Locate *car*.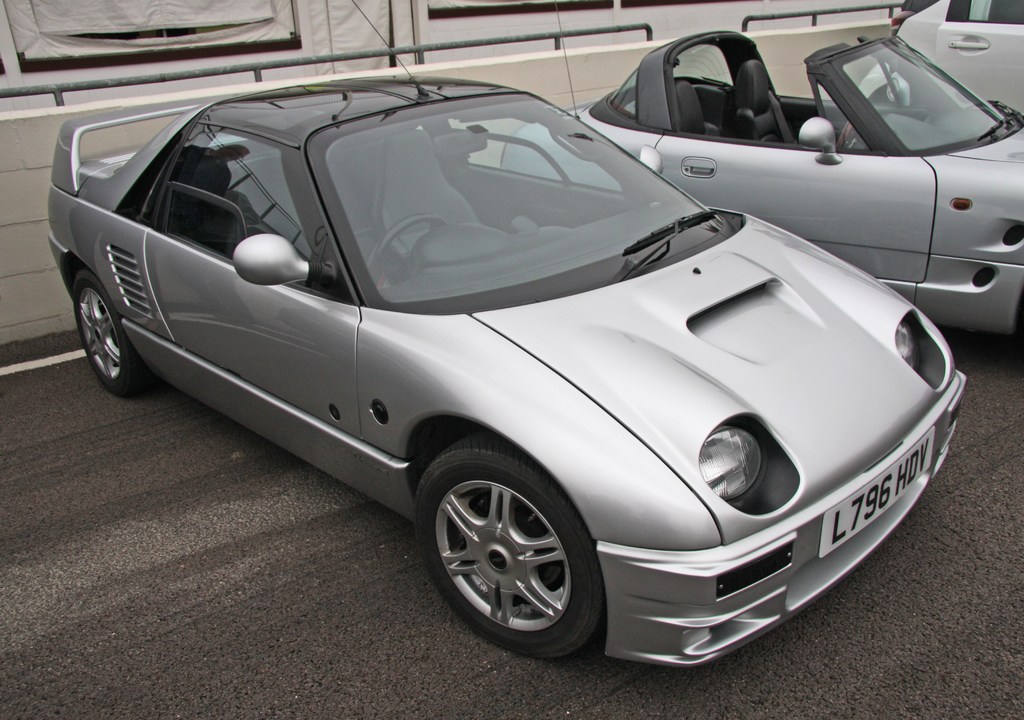
Bounding box: <box>860,0,1023,104</box>.
